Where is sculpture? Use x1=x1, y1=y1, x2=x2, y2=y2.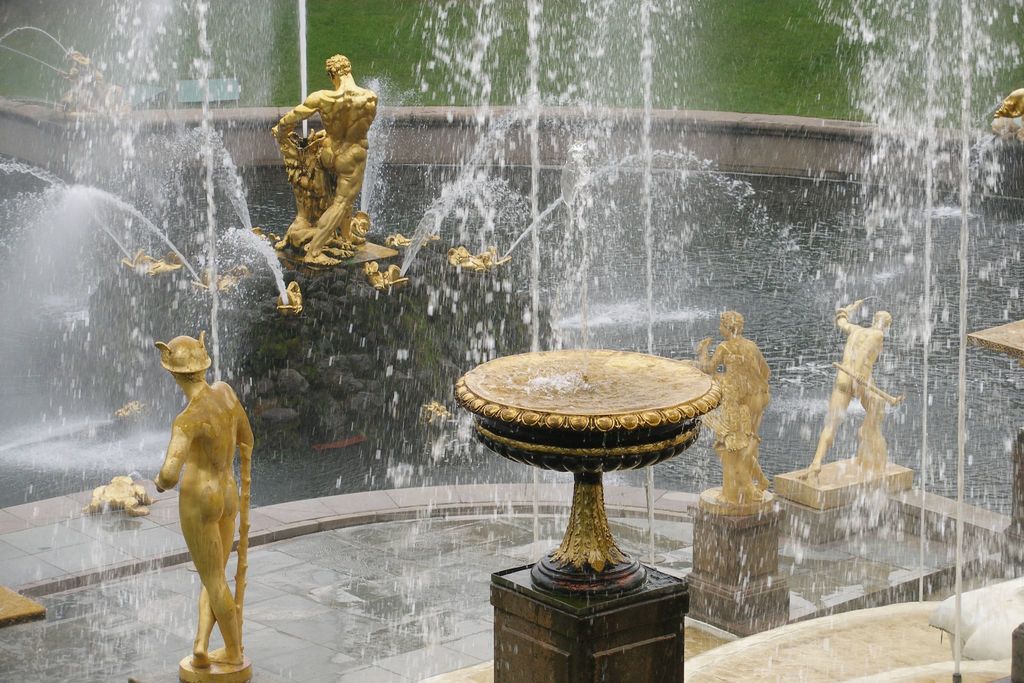
x1=150, y1=330, x2=281, y2=682.
